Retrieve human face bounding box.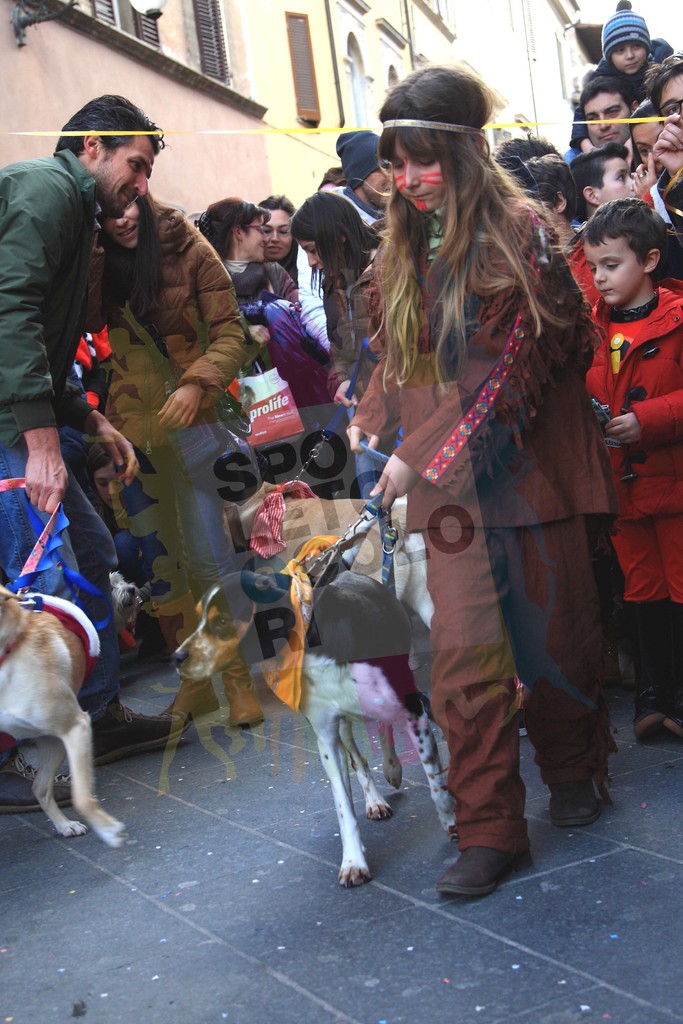
Bounding box: select_region(585, 237, 641, 305).
